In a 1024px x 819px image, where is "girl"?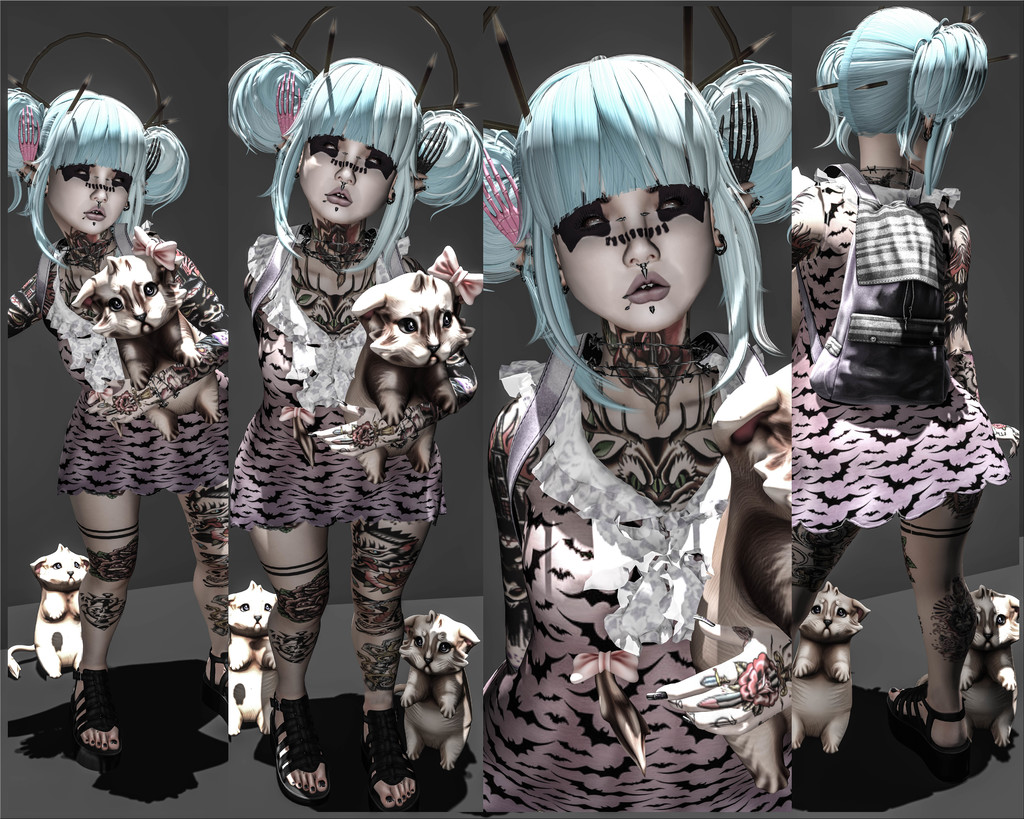
pyautogui.locateOnScreen(6, 24, 233, 749).
